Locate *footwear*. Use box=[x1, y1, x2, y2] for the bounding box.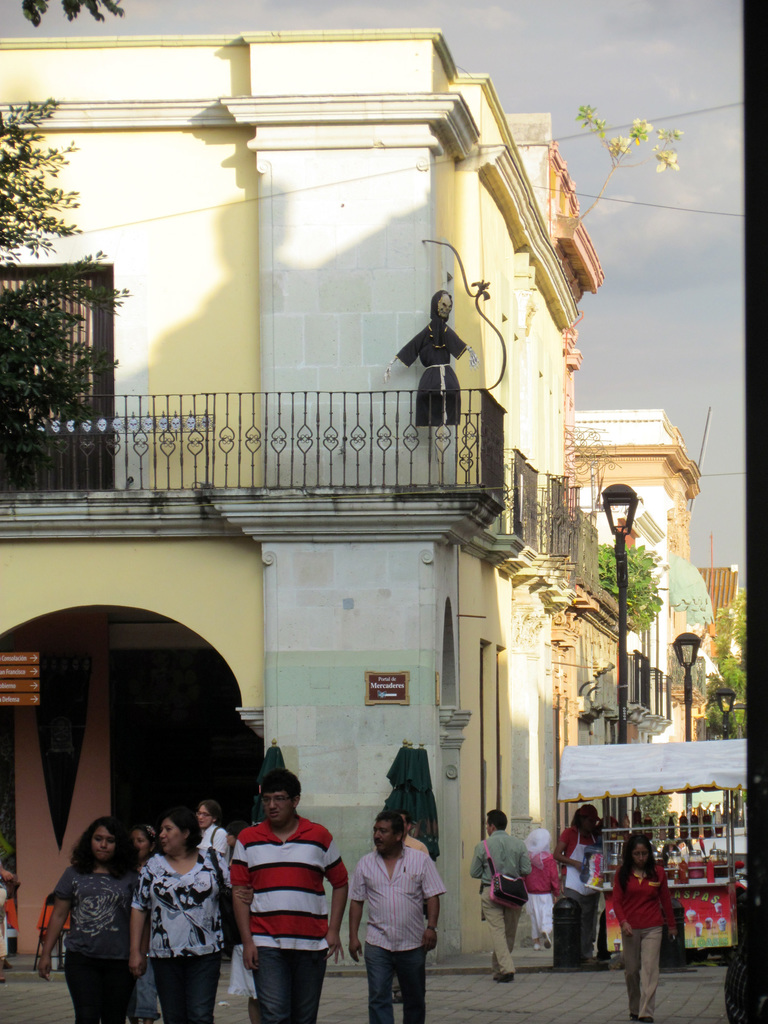
box=[531, 944, 543, 951].
